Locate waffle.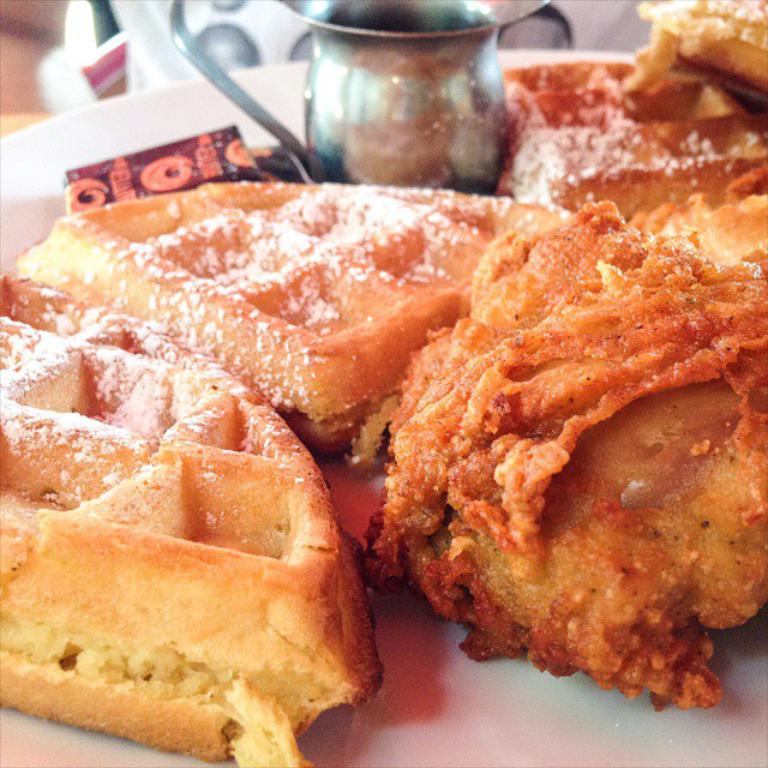
Bounding box: x1=637, y1=0, x2=767, y2=96.
